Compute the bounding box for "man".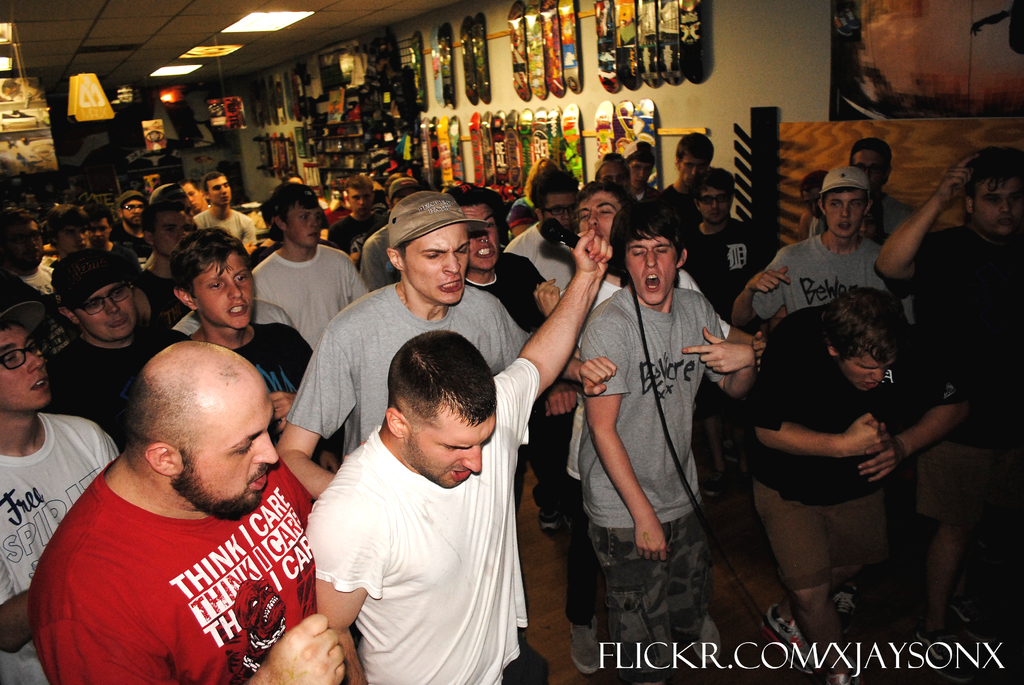
(20, 302, 340, 684).
